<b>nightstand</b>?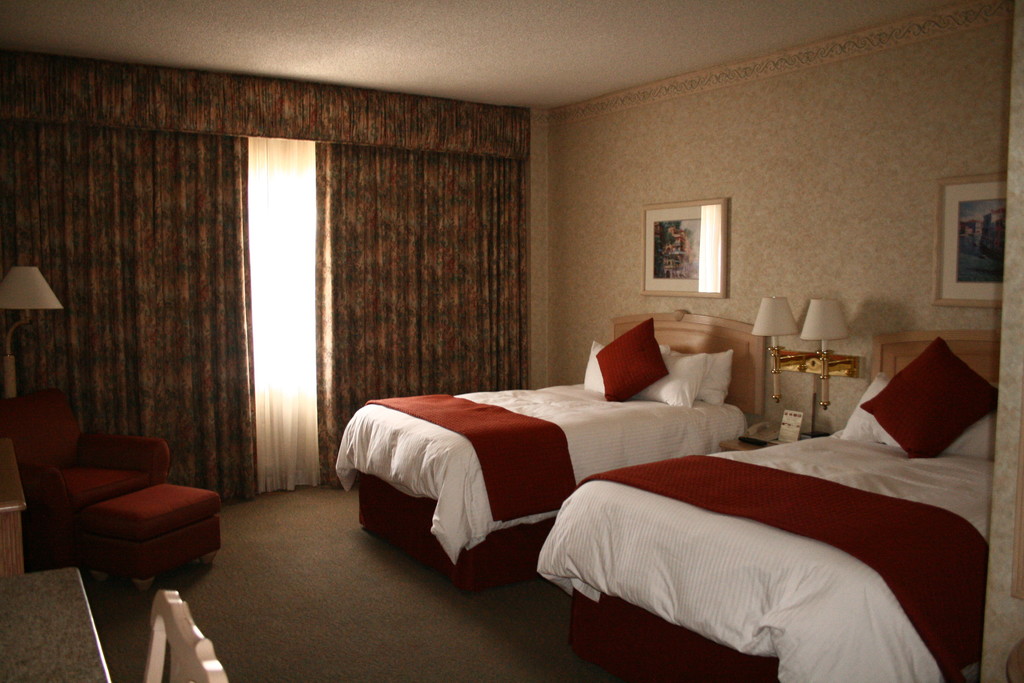
722 440 764 448
